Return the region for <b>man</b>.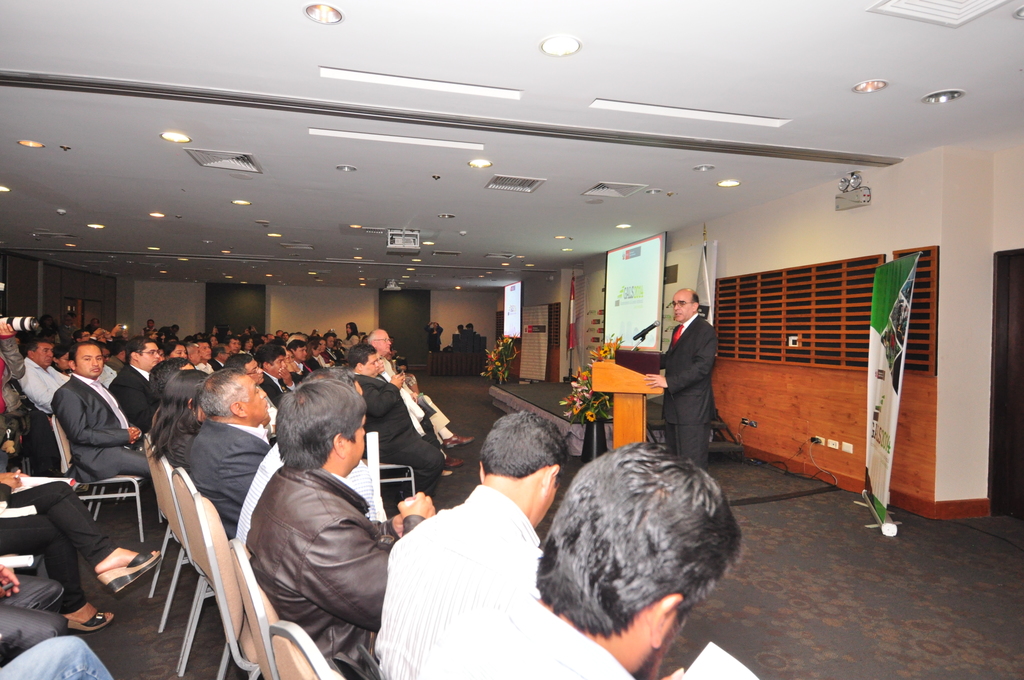
rect(224, 352, 269, 386).
